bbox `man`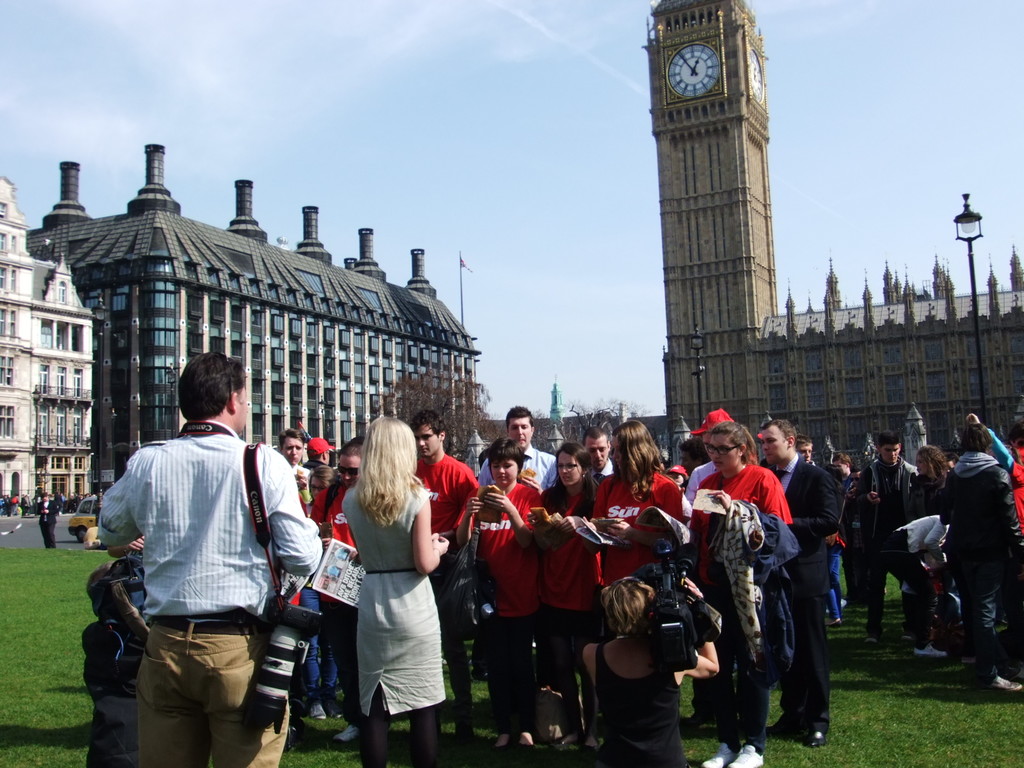
crop(686, 409, 729, 504)
